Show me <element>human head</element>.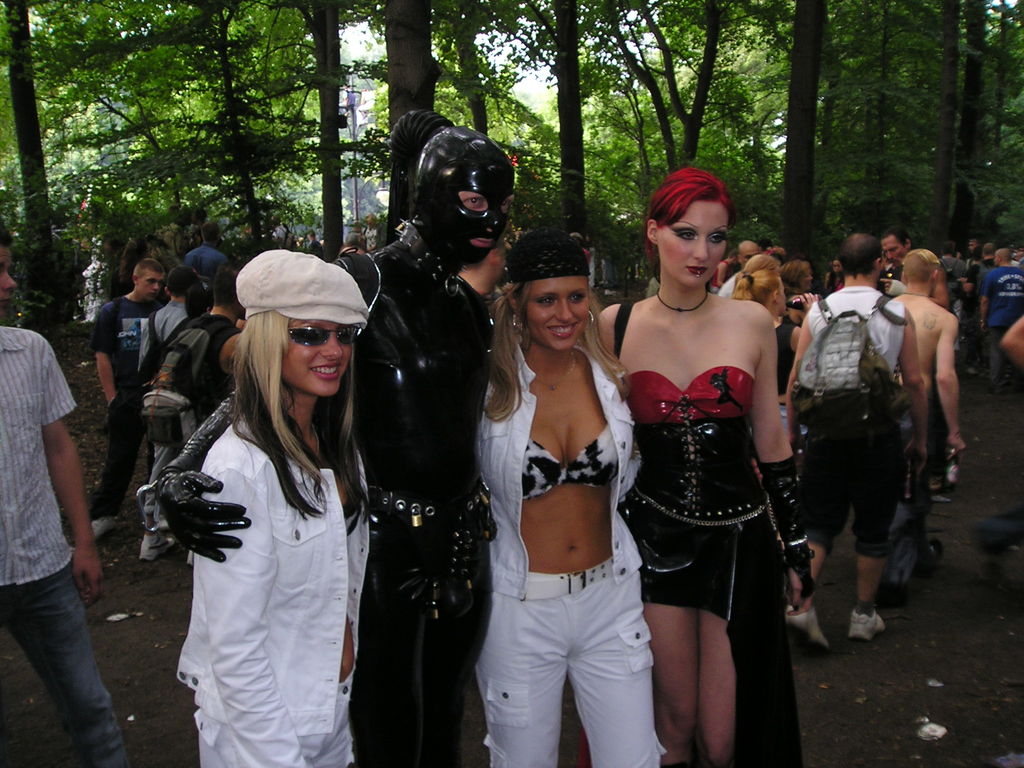
<element>human head</element> is here: 187,279,209,315.
